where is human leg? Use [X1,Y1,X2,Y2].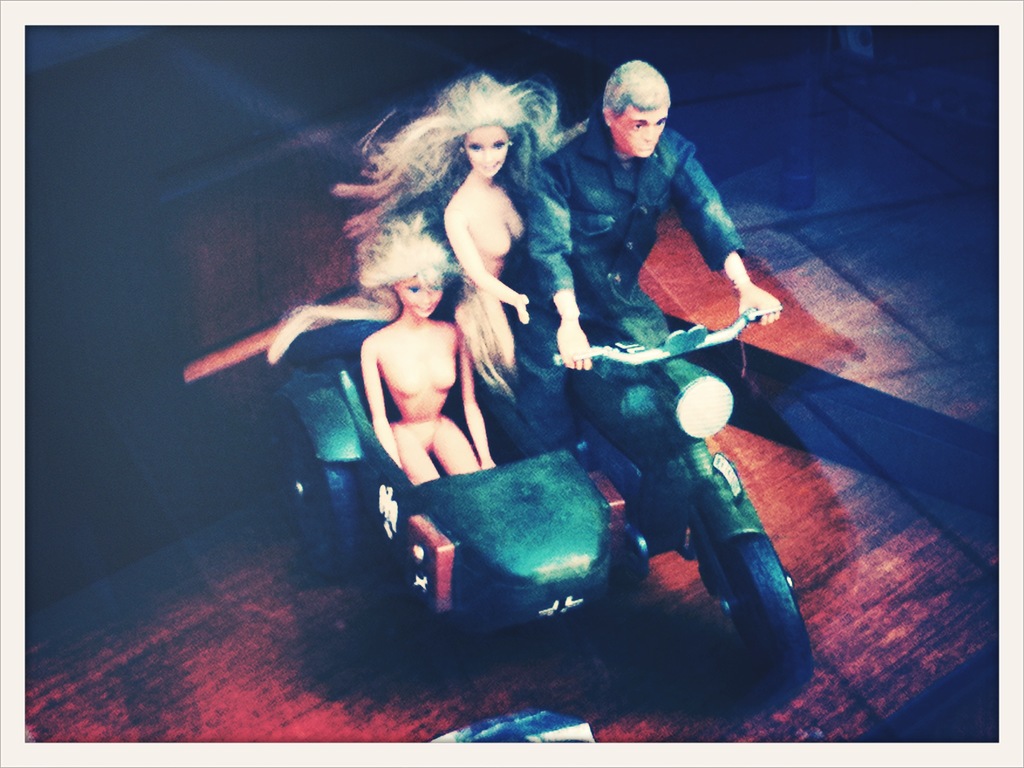
[507,302,581,460].
